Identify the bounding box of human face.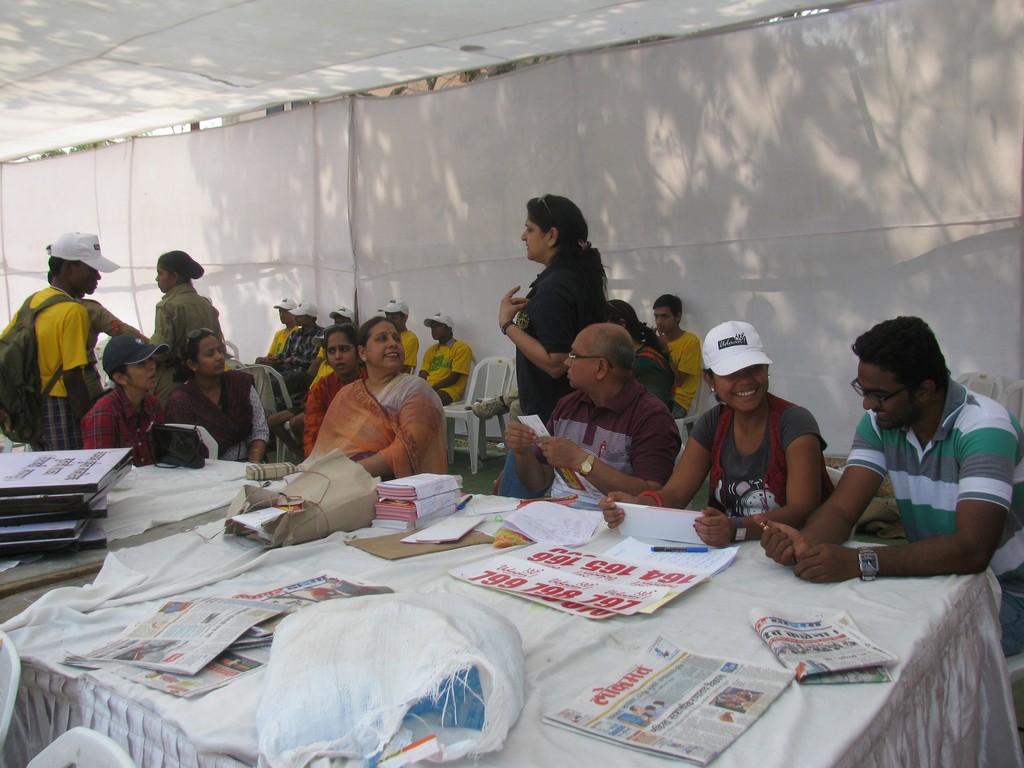
(430, 321, 446, 346).
